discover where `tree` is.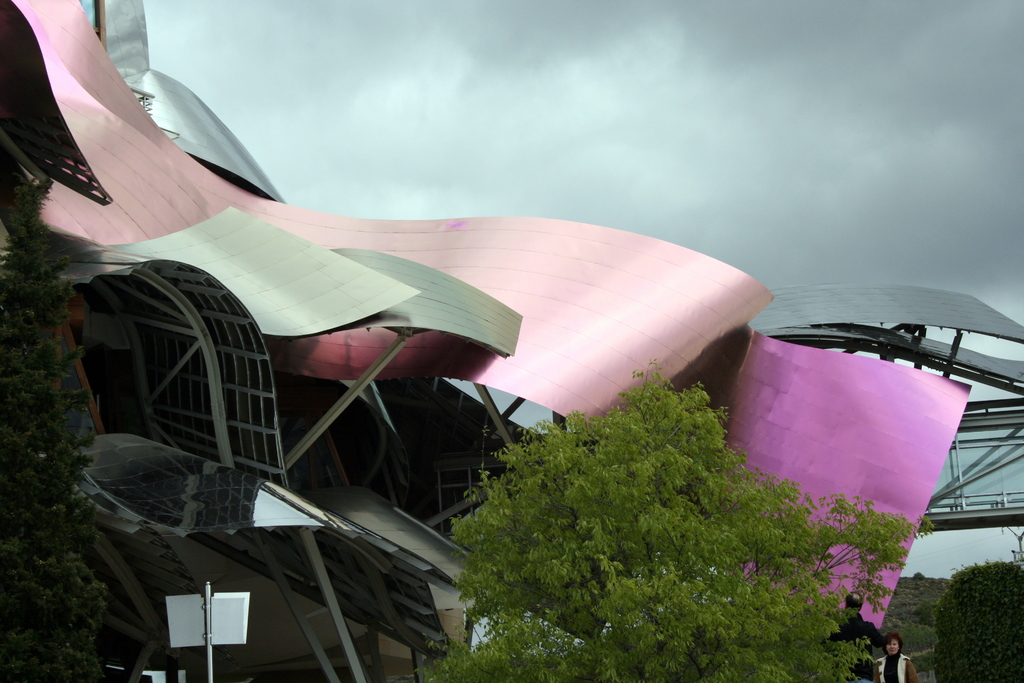
Discovered at left=941, top=562, right=1021, bottom=666.
